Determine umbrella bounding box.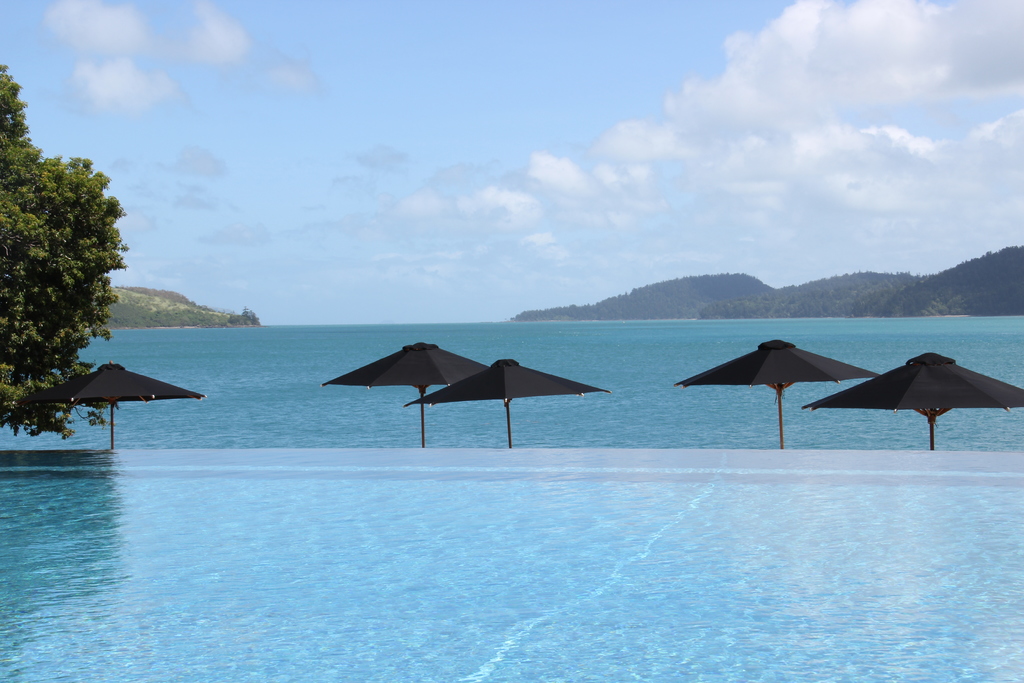
Determined: [left=406, top=359, right=611, bottom=447].
